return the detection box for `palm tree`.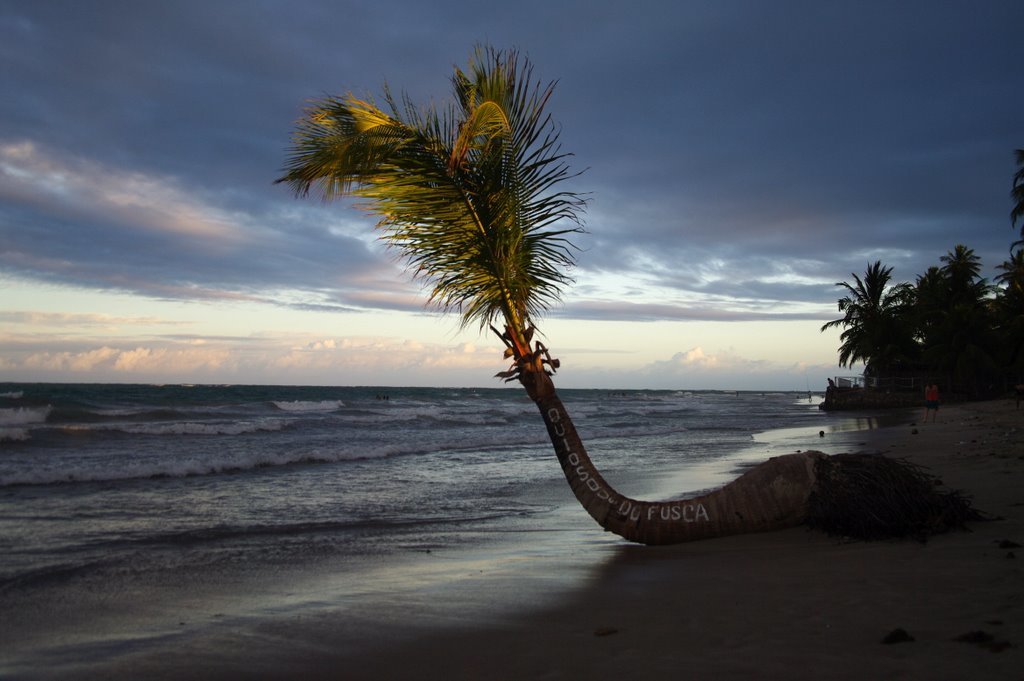
x1=263, y1=32, x2=983, y2=549.
